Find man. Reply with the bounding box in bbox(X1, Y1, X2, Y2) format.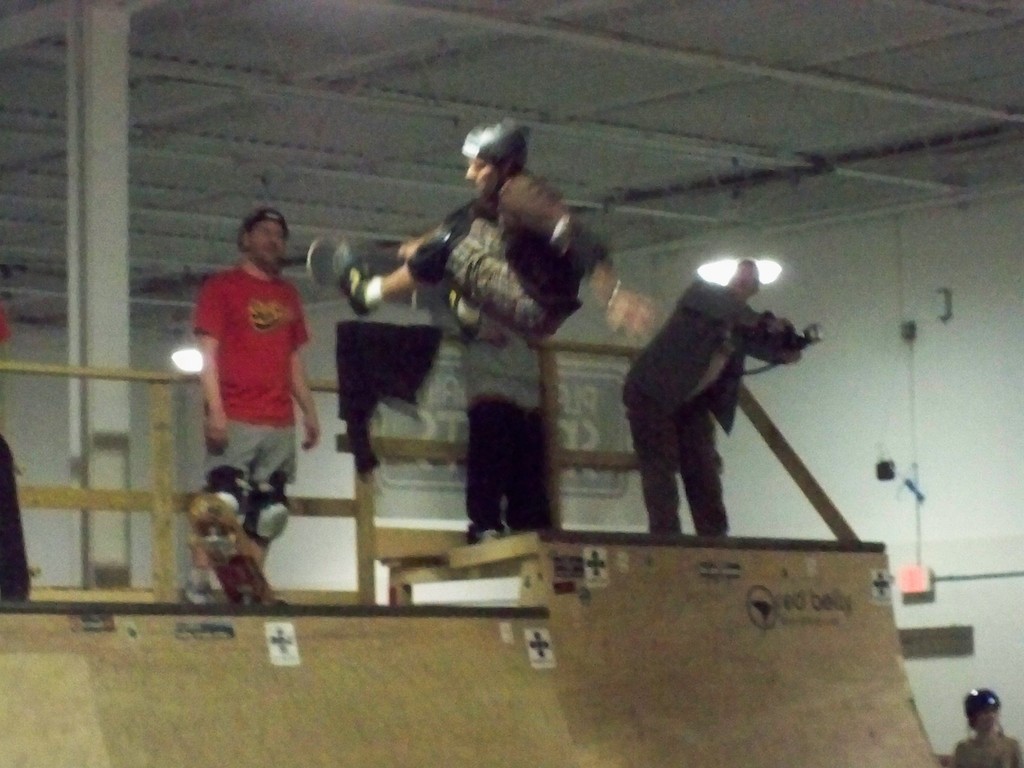
bbox(335, 114, 666, 342).
